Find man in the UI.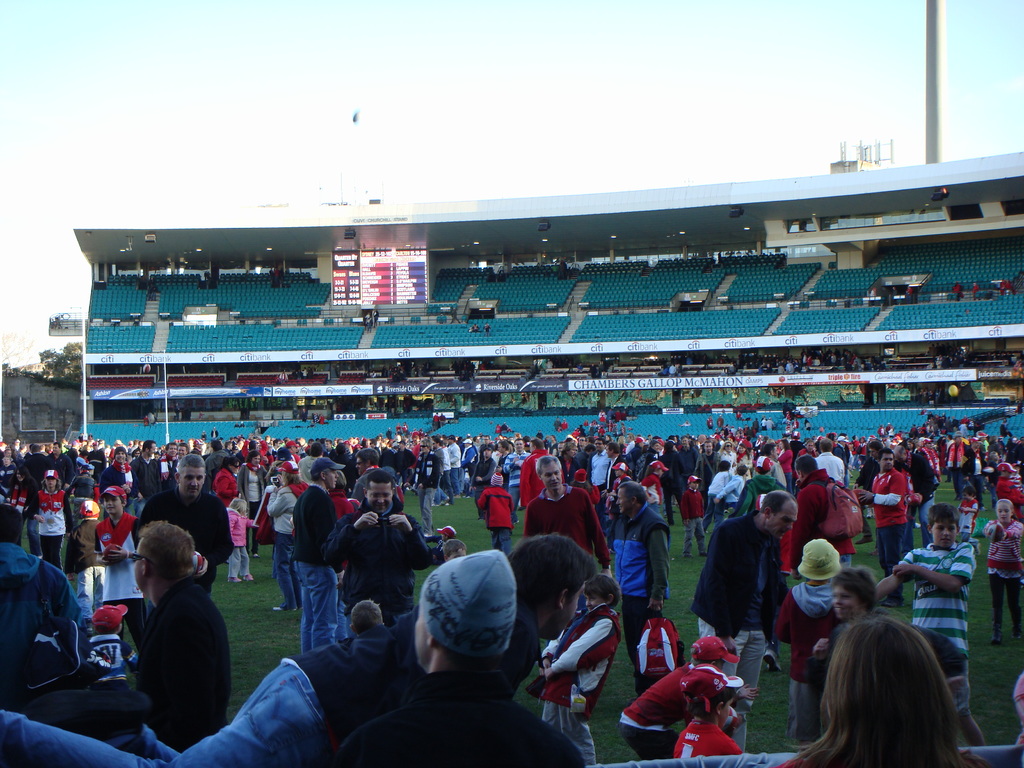
UI element at x1=86, y1=433, x2=92, y2=456.
